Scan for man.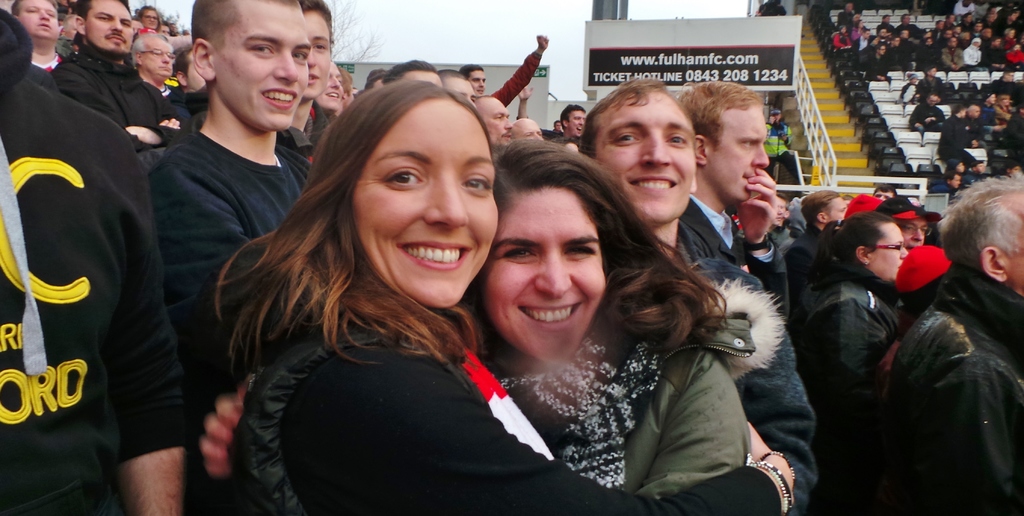
Scan result: 1008, 2, 1023, 36.
